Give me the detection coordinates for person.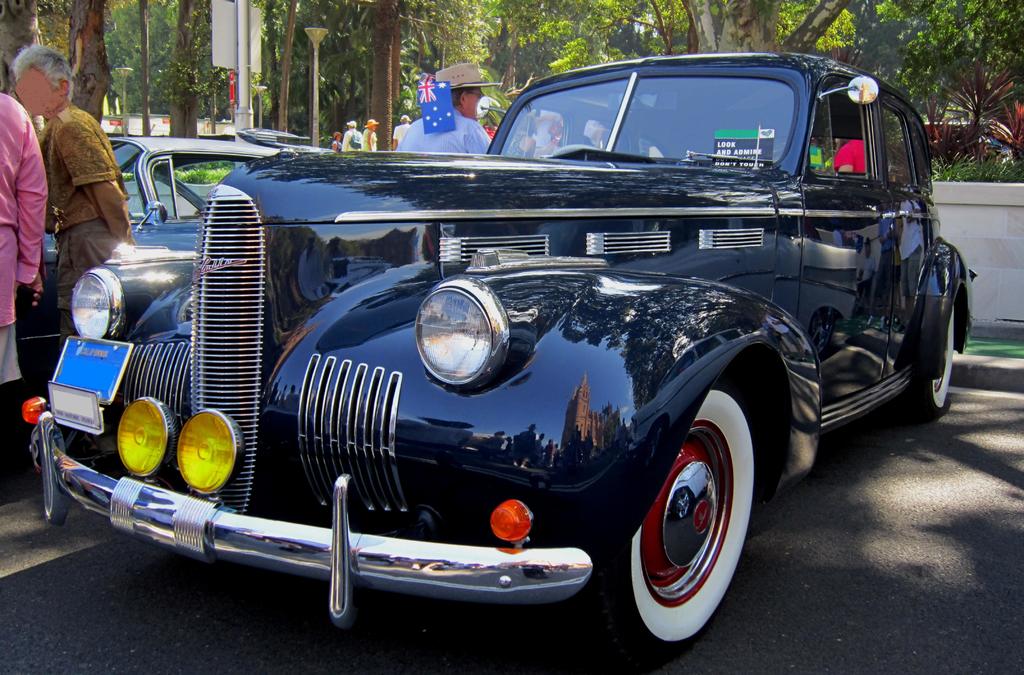
crop(337, 122, 355, 154).
